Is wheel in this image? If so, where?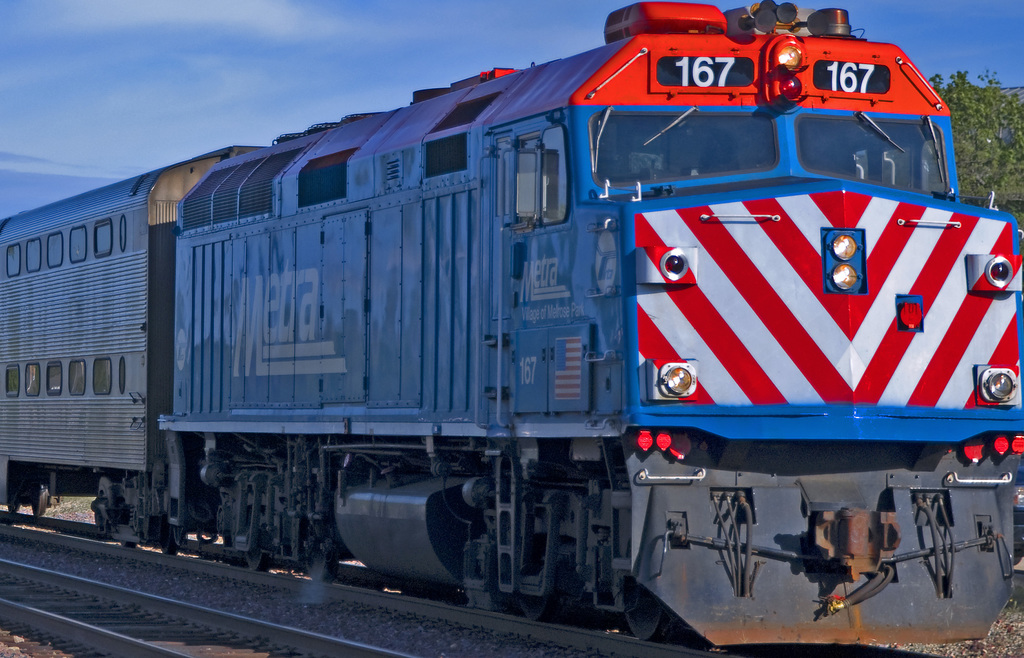
Yes, at [159, 523, 181, 554].
